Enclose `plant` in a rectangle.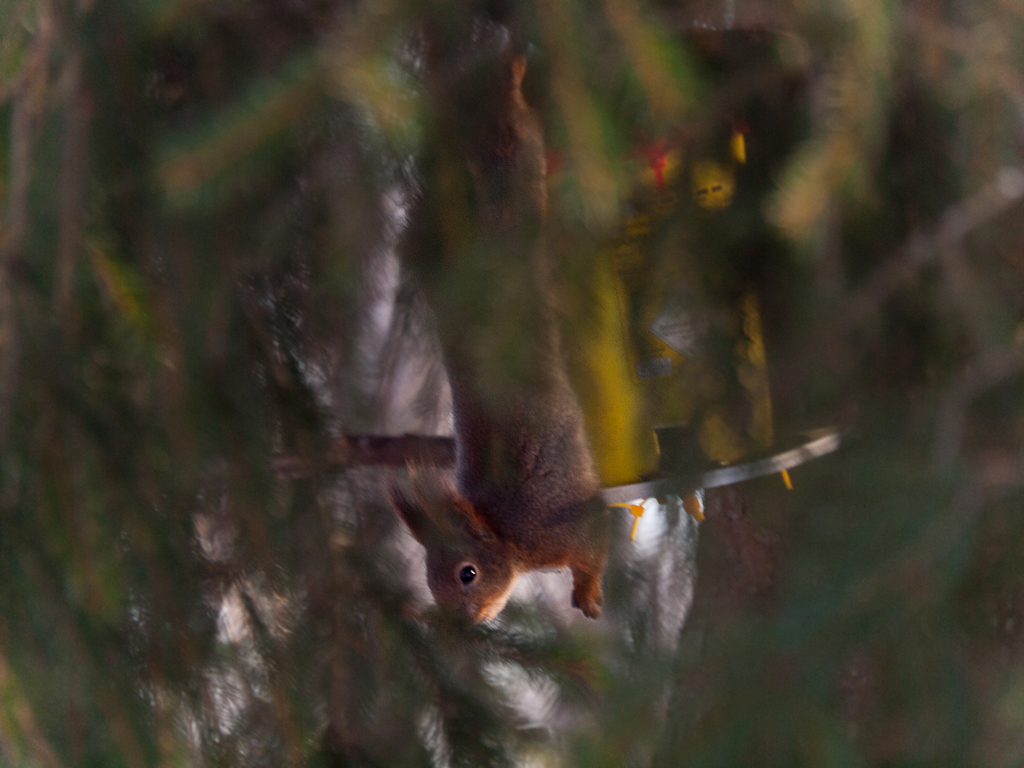
(0, 0, 1023, 767).
